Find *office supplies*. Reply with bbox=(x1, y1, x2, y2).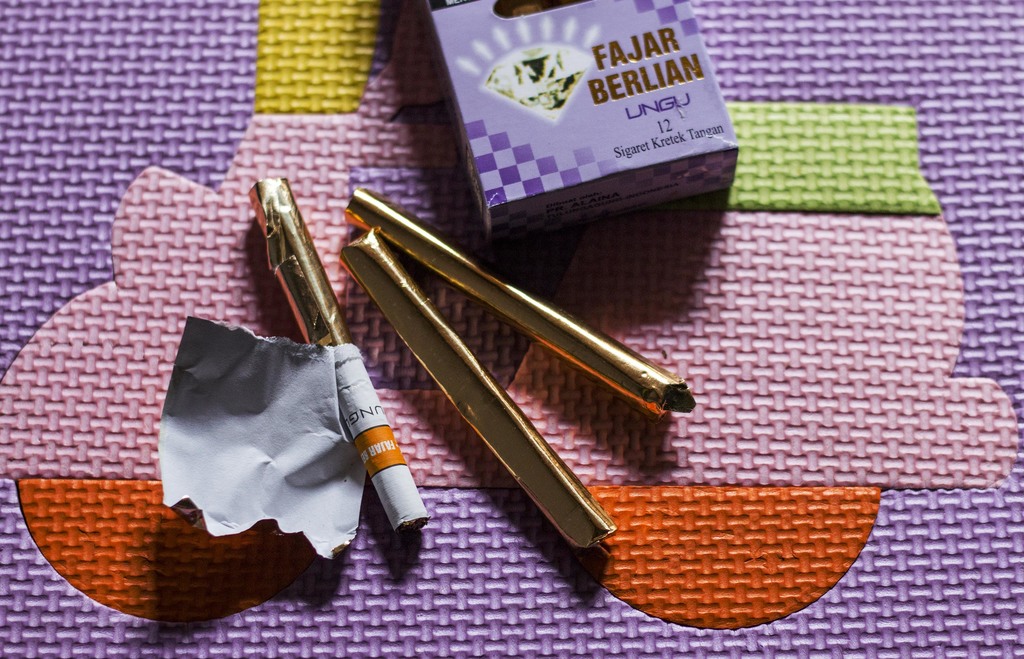
bbox=(337, 229, 620, 548).
